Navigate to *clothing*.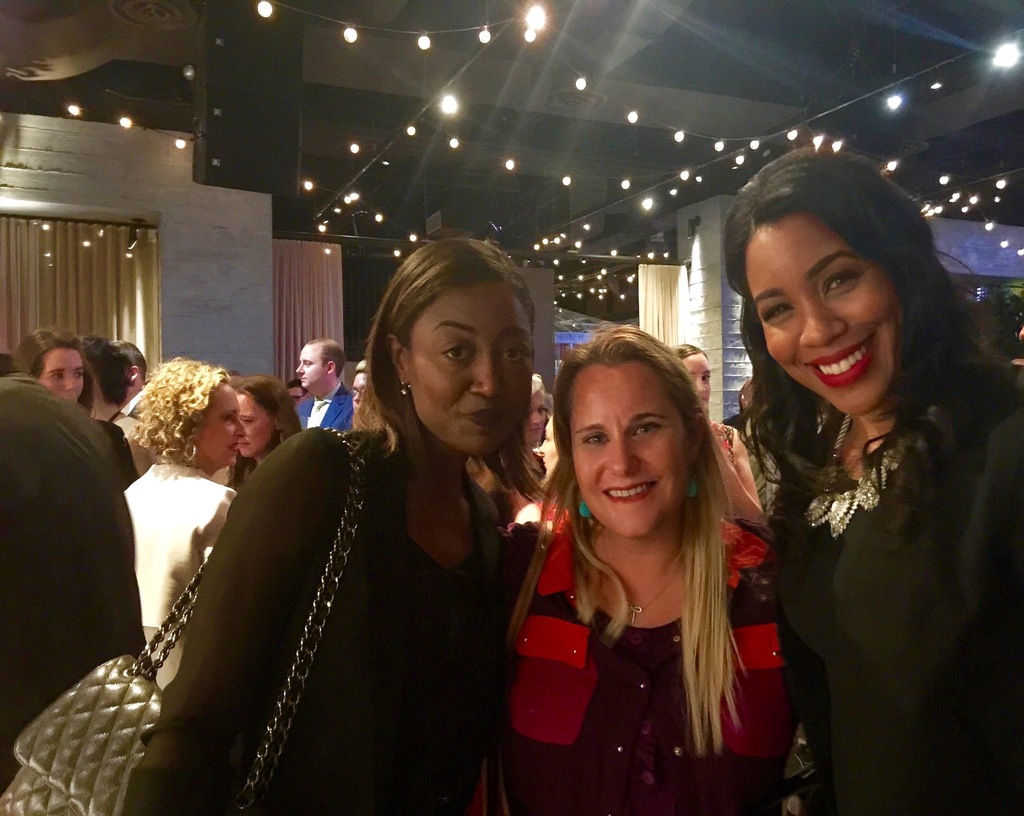
Navigation target: bbox(504, 493, 802, 815).
